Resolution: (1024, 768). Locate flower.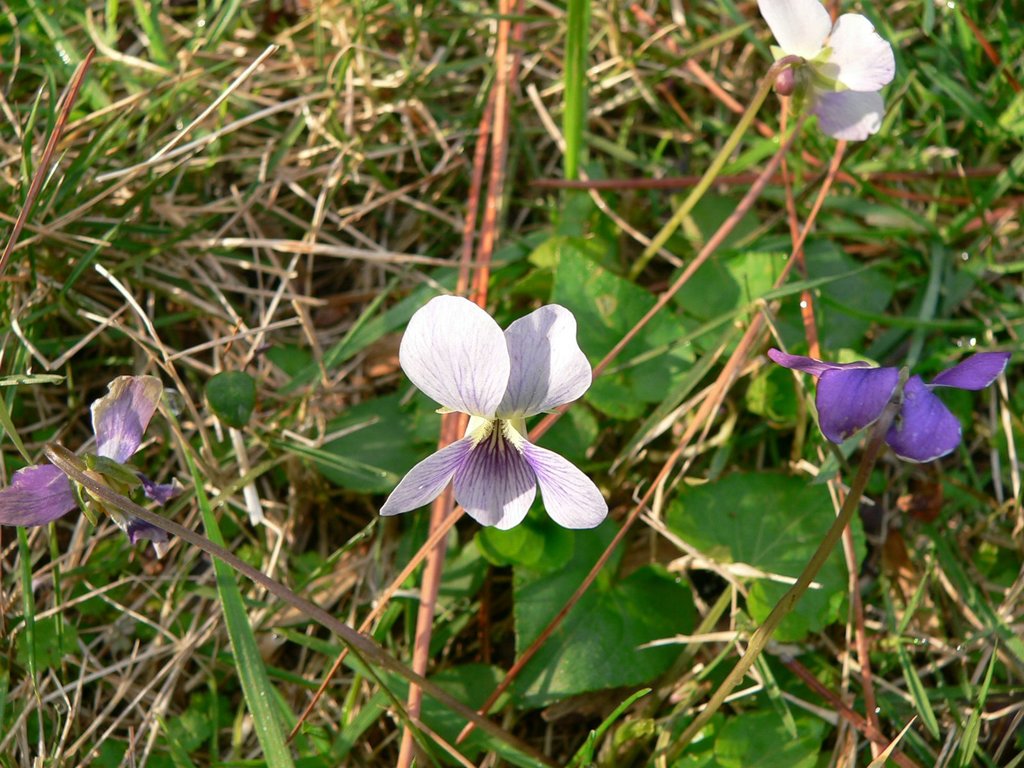
[x1=374, y1=275, x2=602, y2=533].
